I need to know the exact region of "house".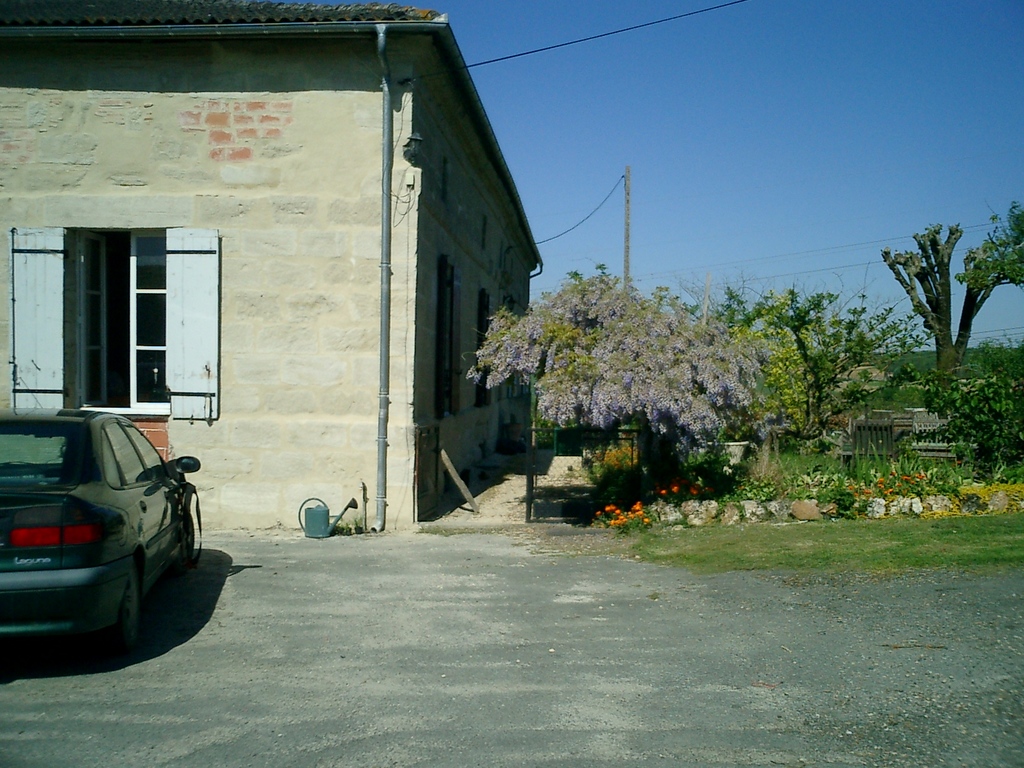
Region: box(8, 26, 565, 539).
